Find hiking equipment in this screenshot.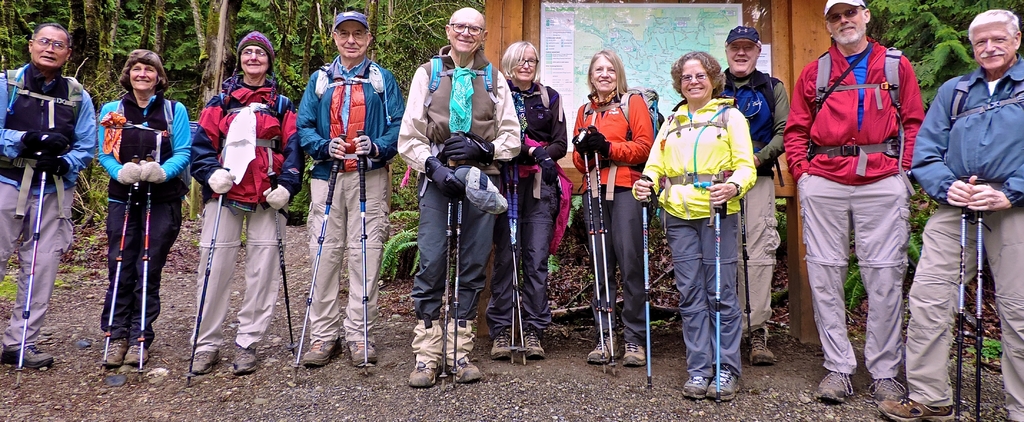
The bounding box for hiking equipment is 714 181 721 402.
